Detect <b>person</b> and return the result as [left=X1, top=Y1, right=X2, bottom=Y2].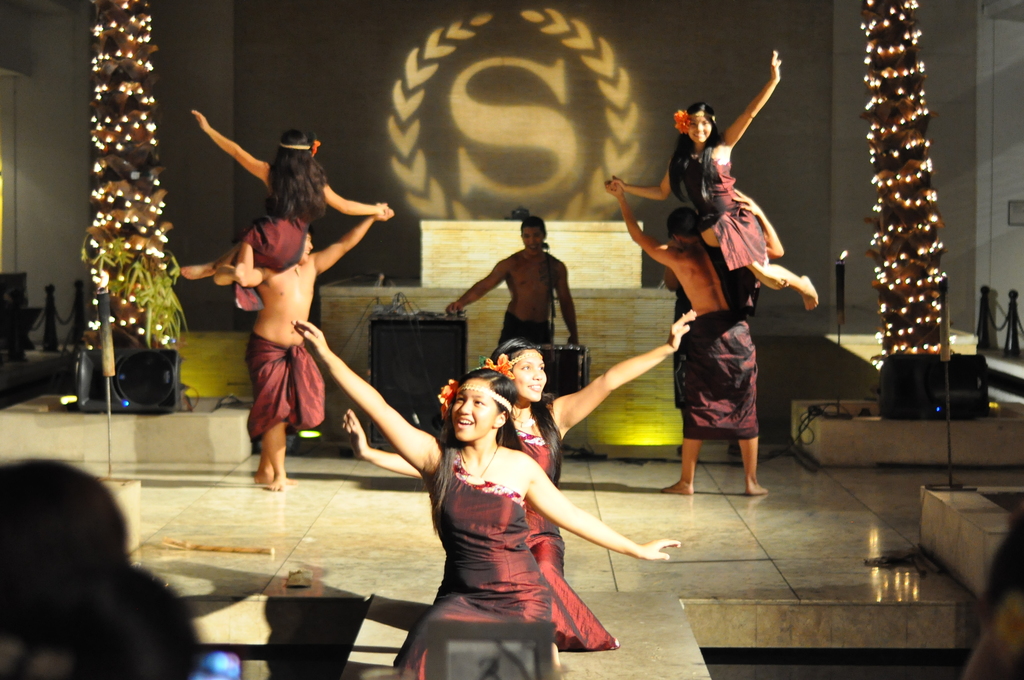
[left=288, top=320, right=668, bottom=679].
